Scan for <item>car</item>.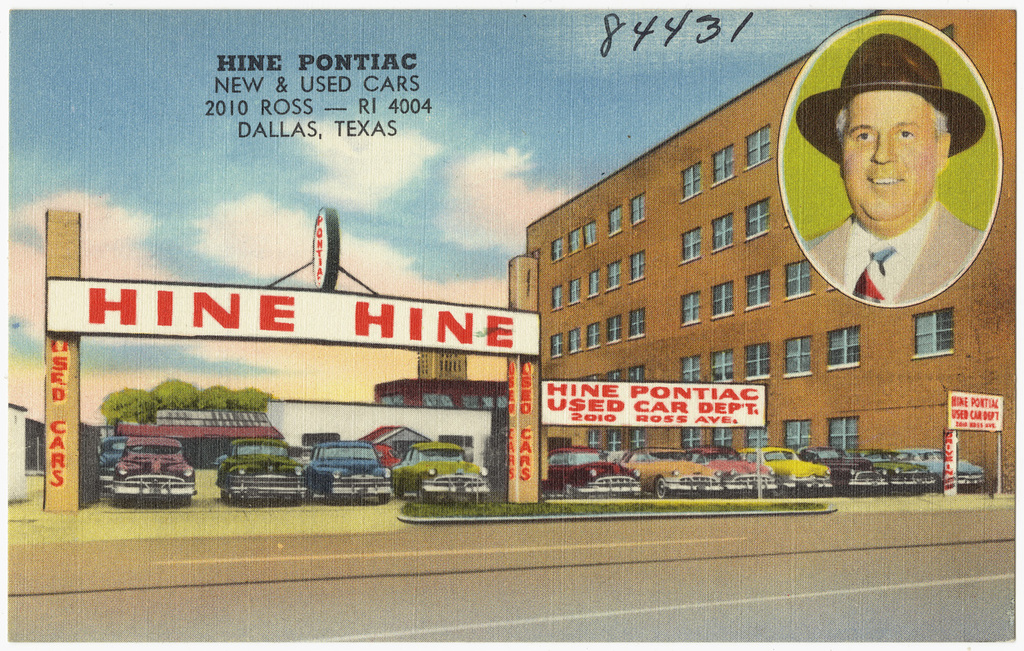
Scan result: 217:437:305:501.
